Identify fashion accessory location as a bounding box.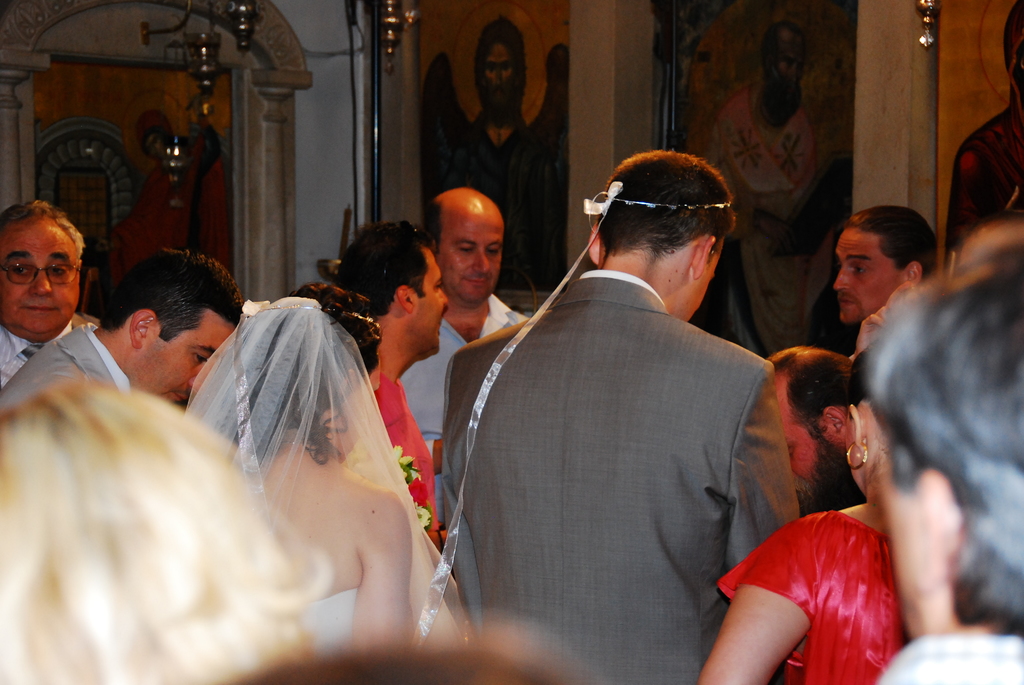
[left=259, top=304, right=380, bottom=326].
